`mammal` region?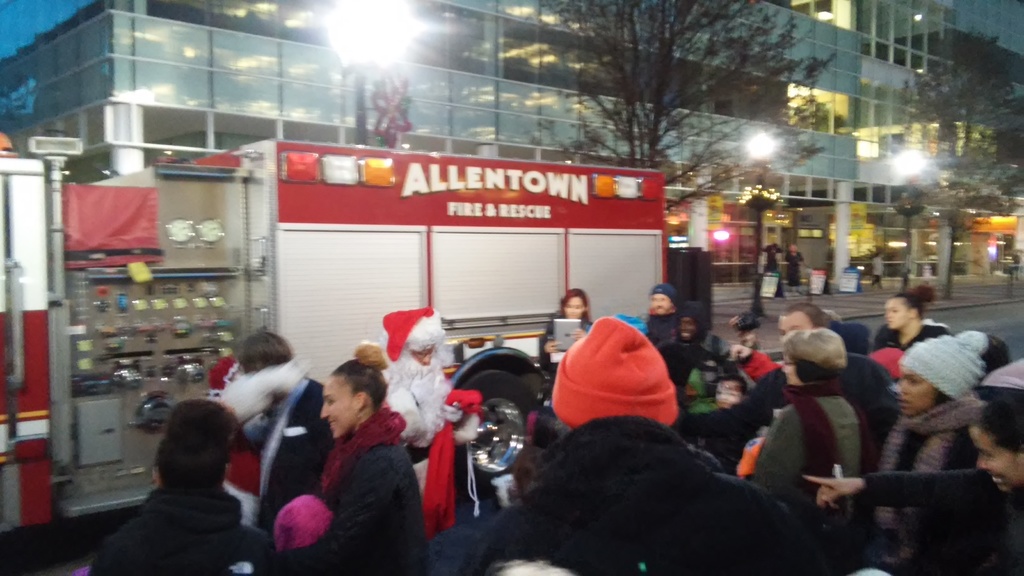
537:286:595:367
